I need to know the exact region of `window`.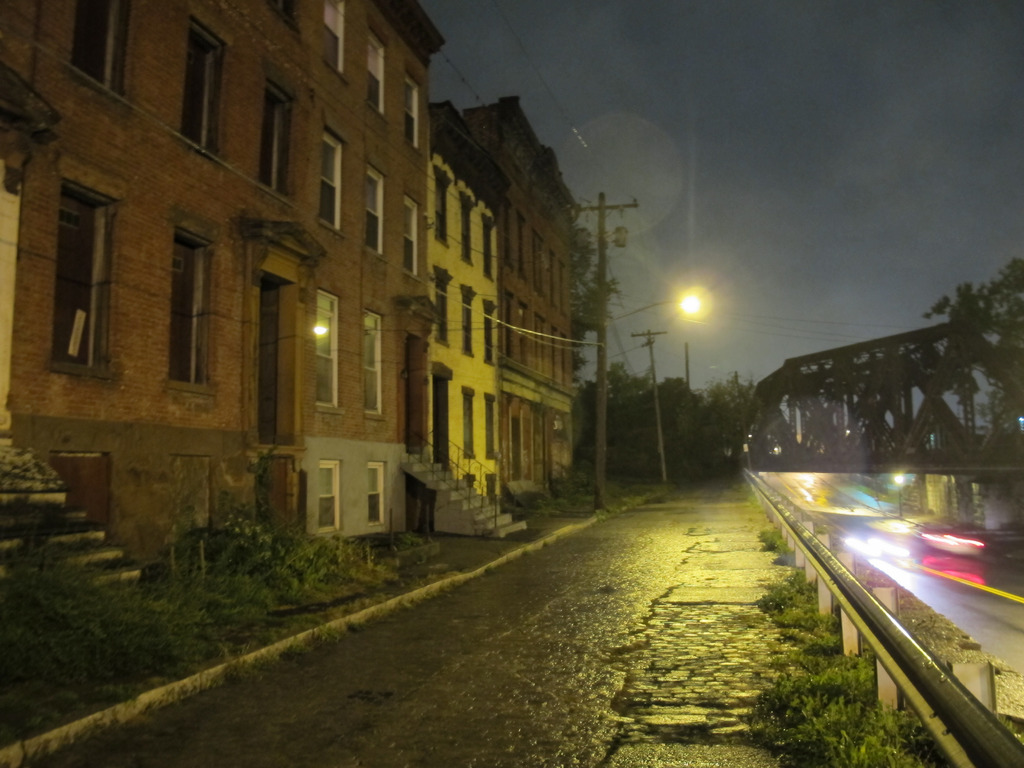
Region: 456:193:474:268.
